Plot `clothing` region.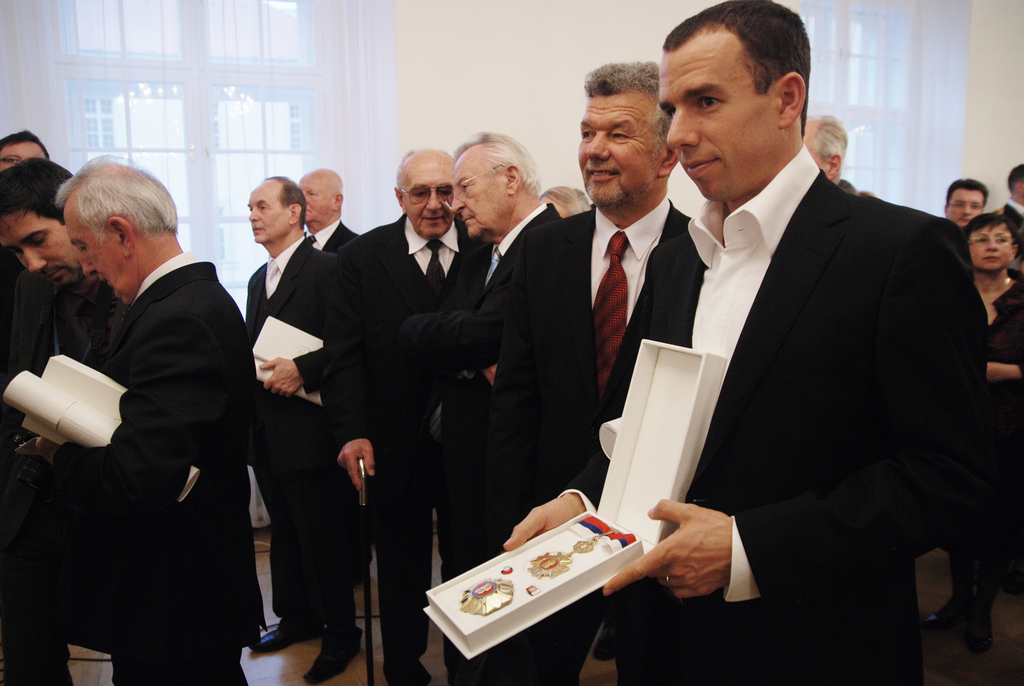
Plotted at left=570, top=145, right=968, bottom=673.
